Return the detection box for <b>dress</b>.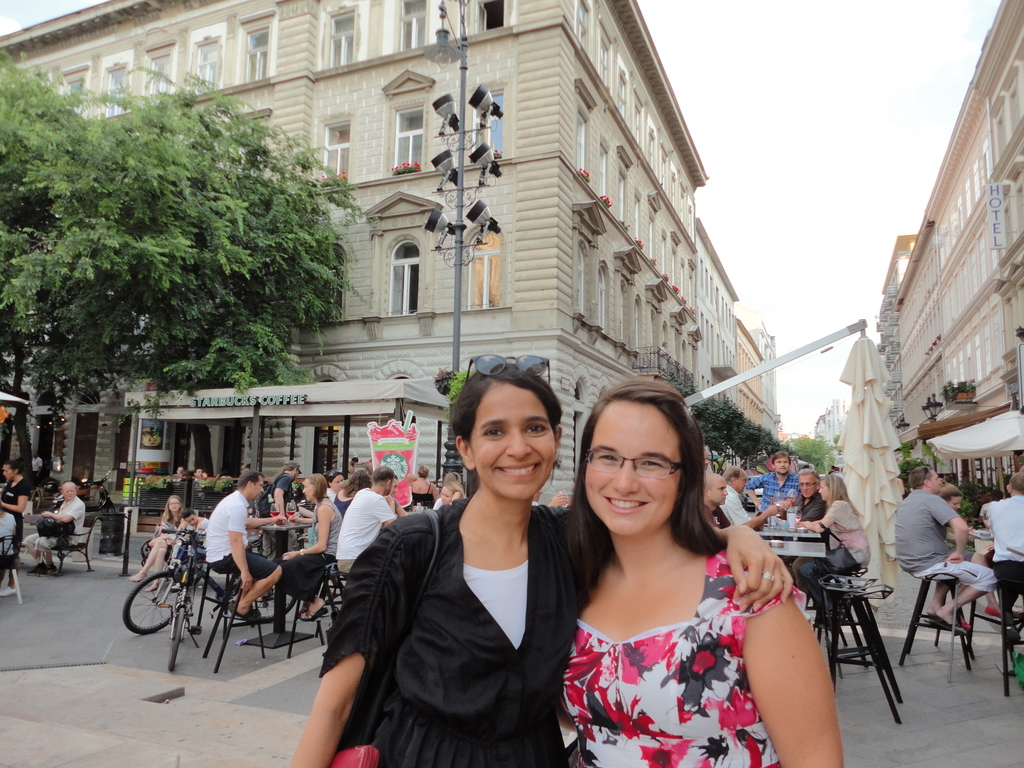
bbox=[311, 485, 626, 767].
